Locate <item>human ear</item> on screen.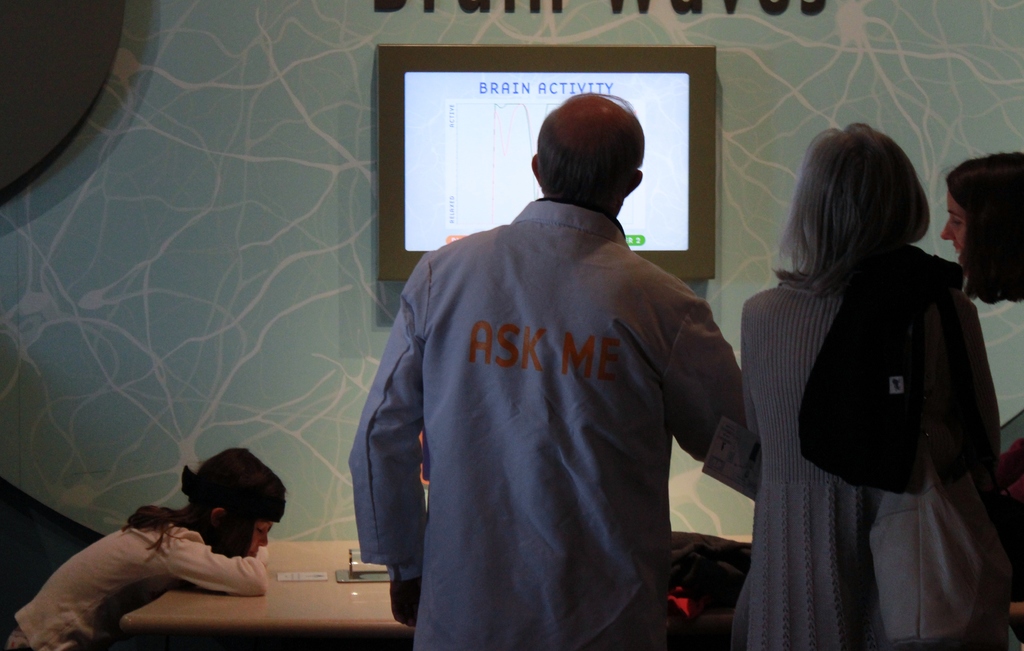
On screen at 211, 511, 222, 524.
